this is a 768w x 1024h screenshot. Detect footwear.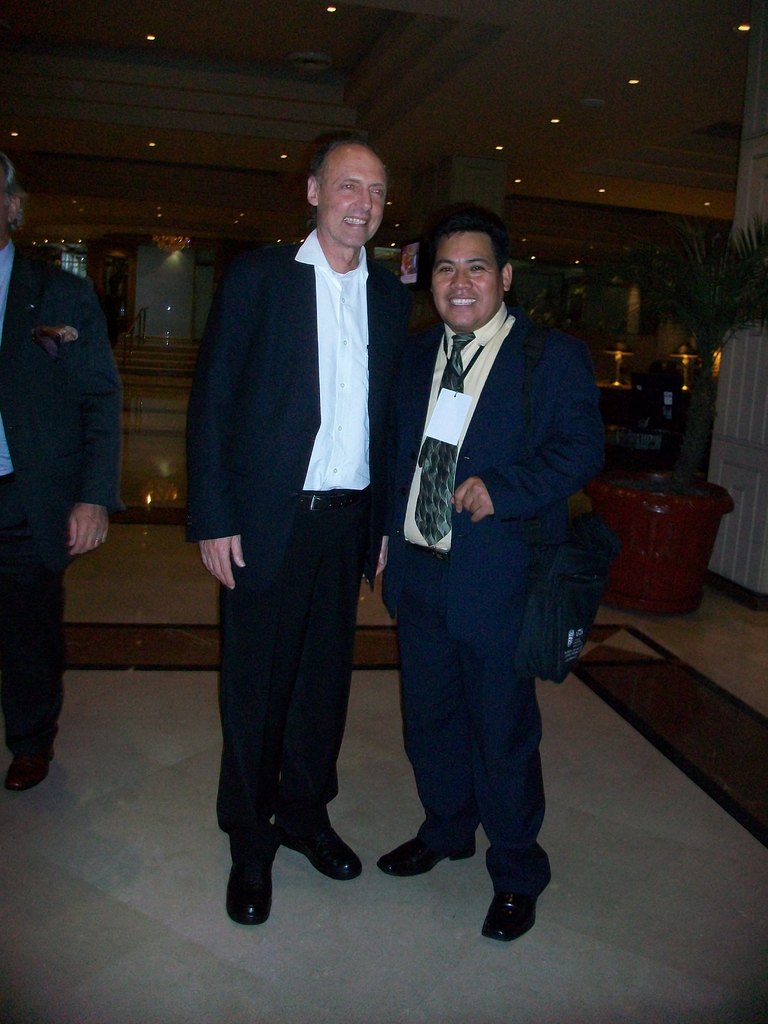
[left=374, top=819, right=481, bottom=875].
